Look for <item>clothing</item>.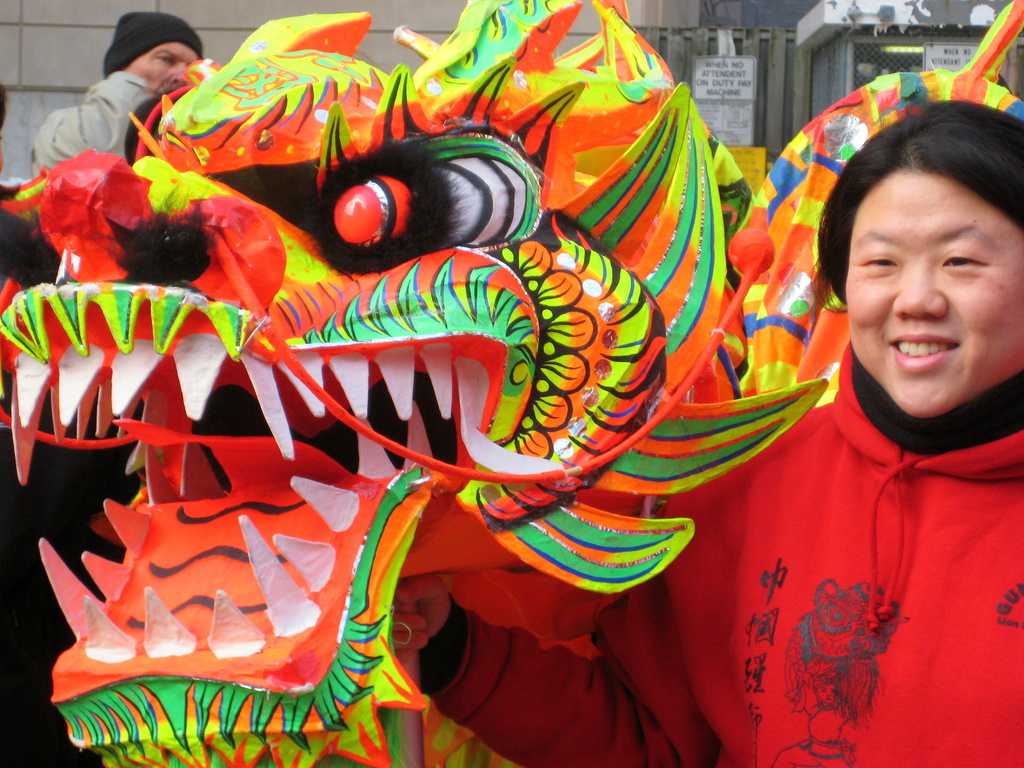
Found: l=33, t=60, r=141, b=179.
